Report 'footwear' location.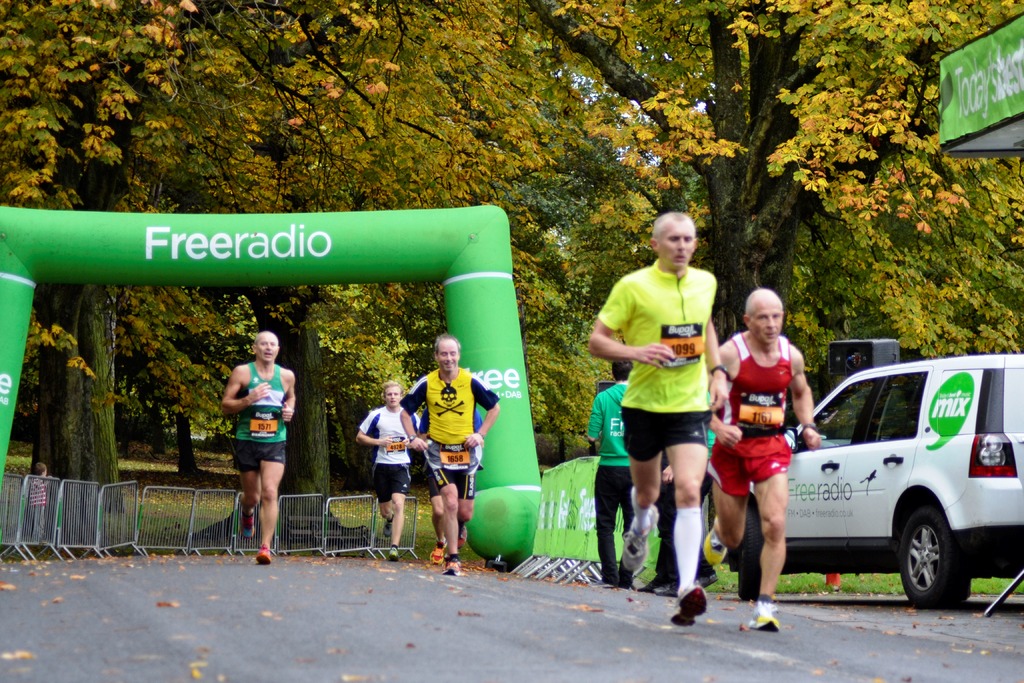
Report: bbox(632, 486, 644, 537).
